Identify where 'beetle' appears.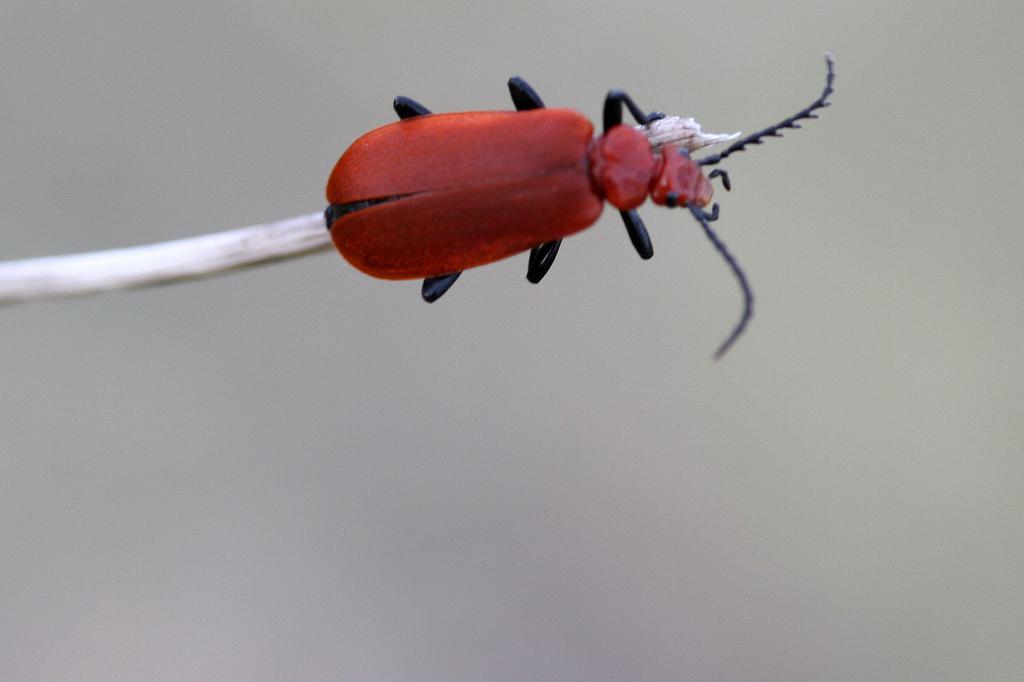
Appears at [x1=287, y1=45, x2=853, y2=334].
